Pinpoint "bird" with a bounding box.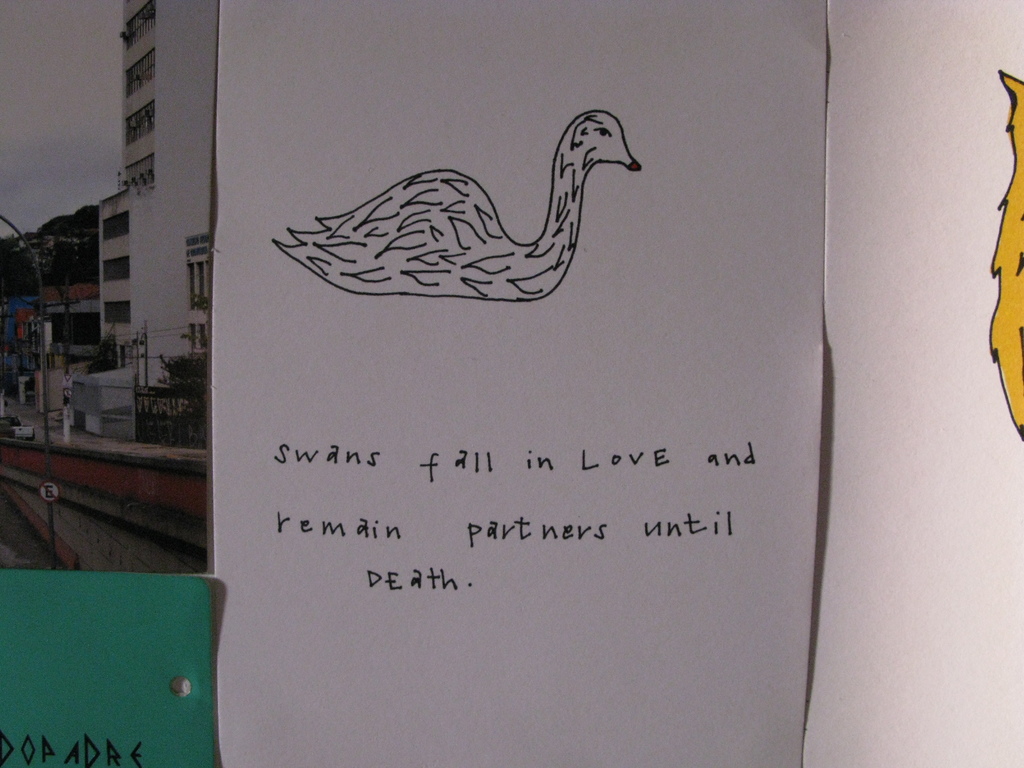
271:108:644:300.
